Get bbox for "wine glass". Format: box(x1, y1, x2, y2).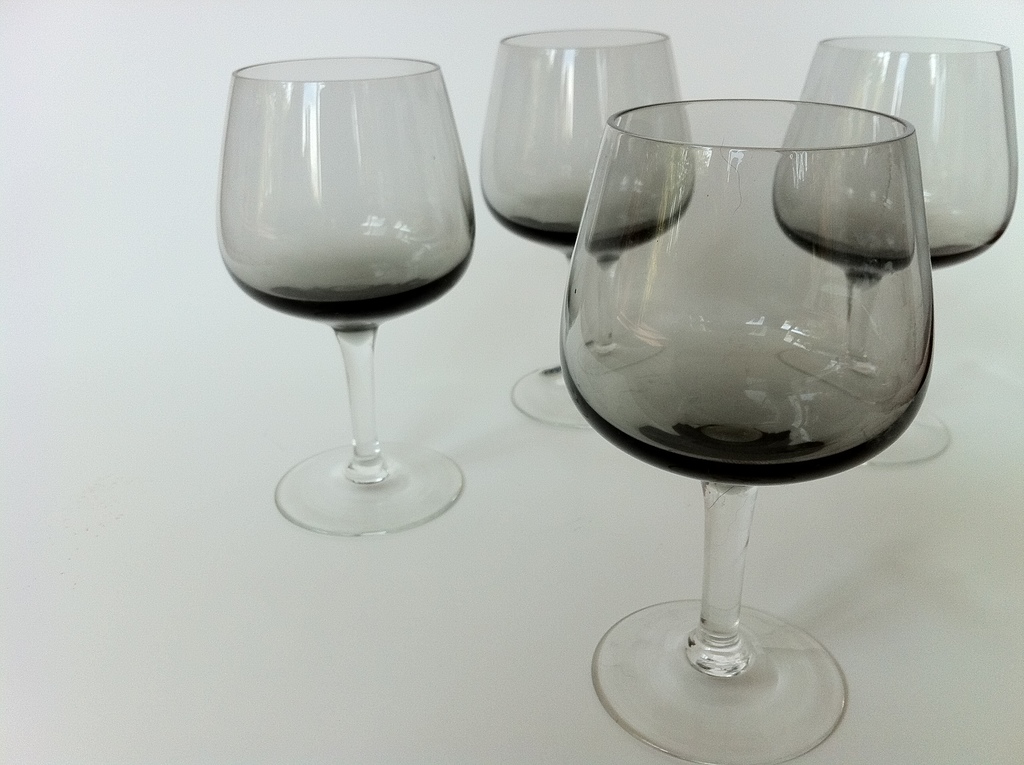
box(772, 29, 1016, 469).
